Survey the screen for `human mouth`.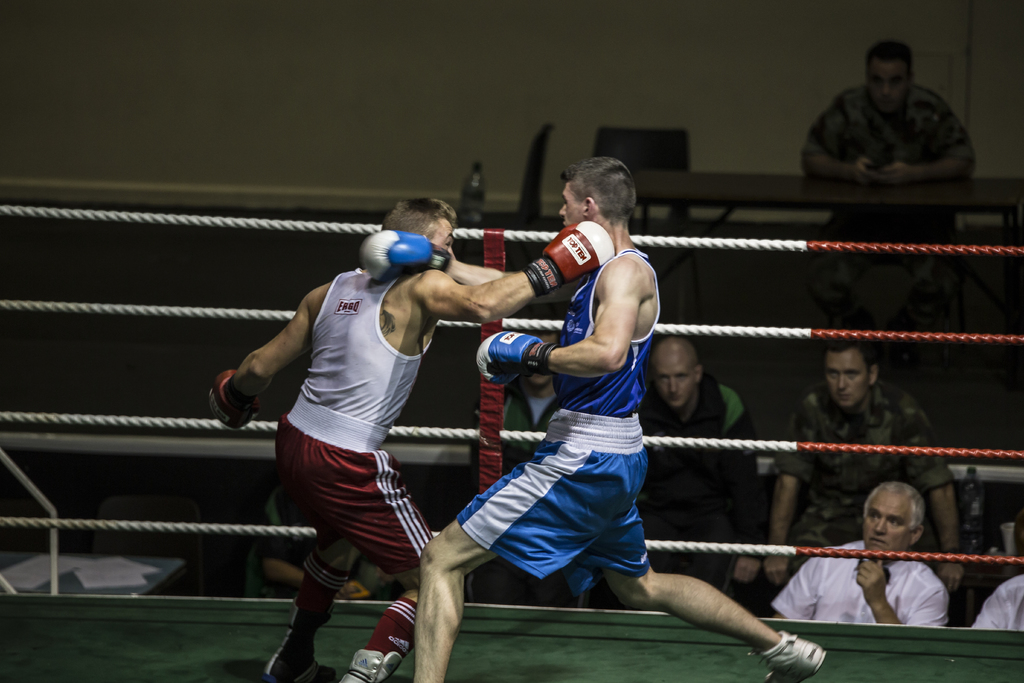
Survey found: 871,539,883,541.
